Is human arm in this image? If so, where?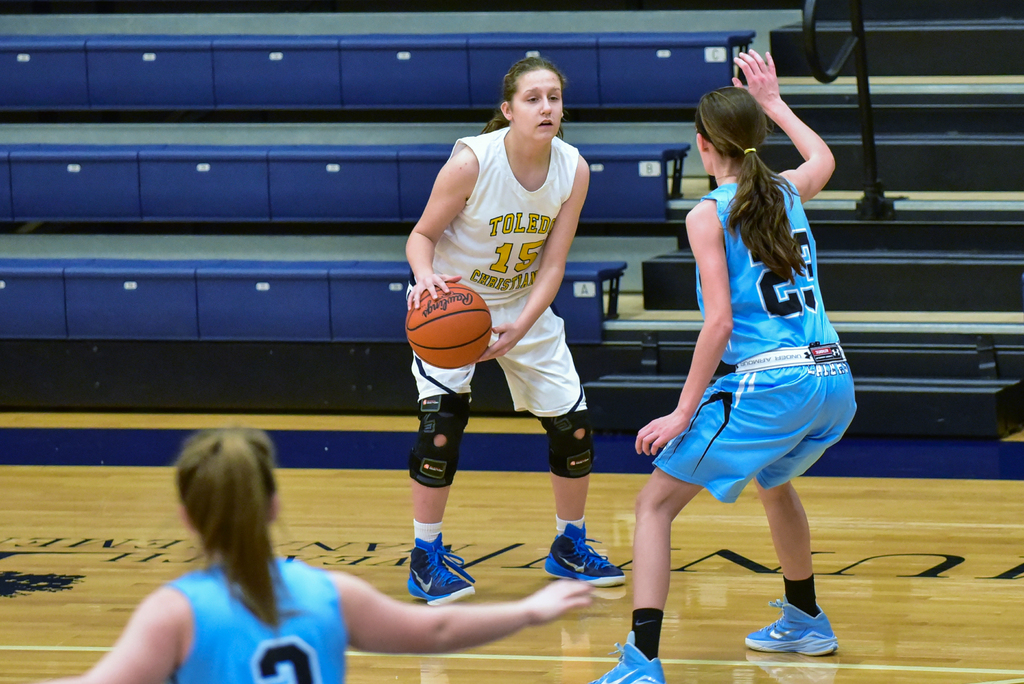
Yes, at 633 190 740 464.
